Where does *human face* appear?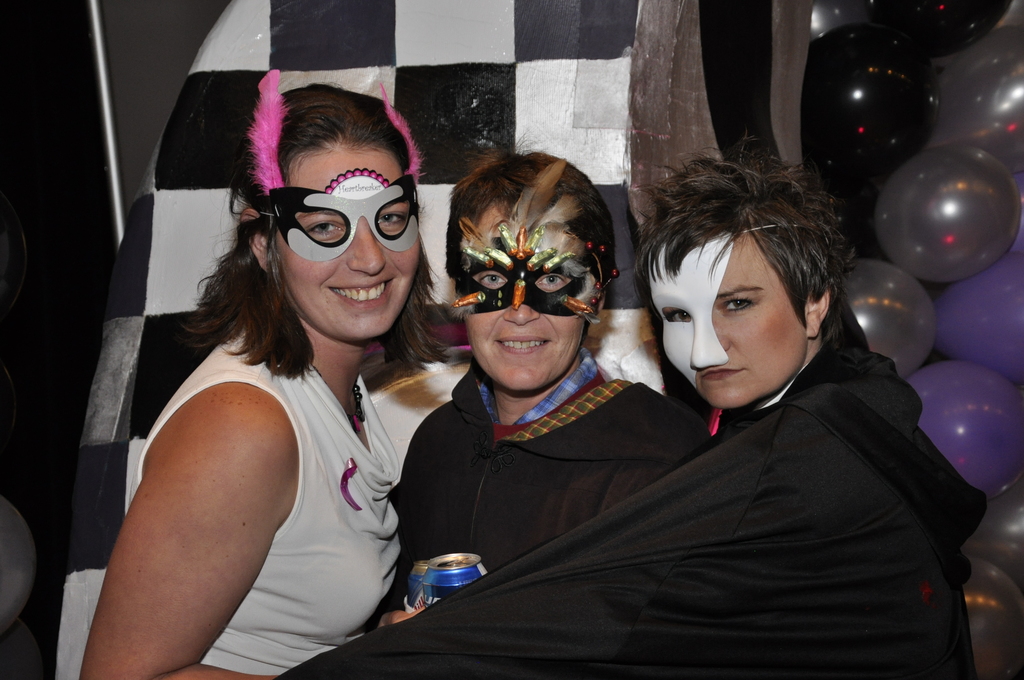
Appears at Rect(271, 149, 420, 337).
